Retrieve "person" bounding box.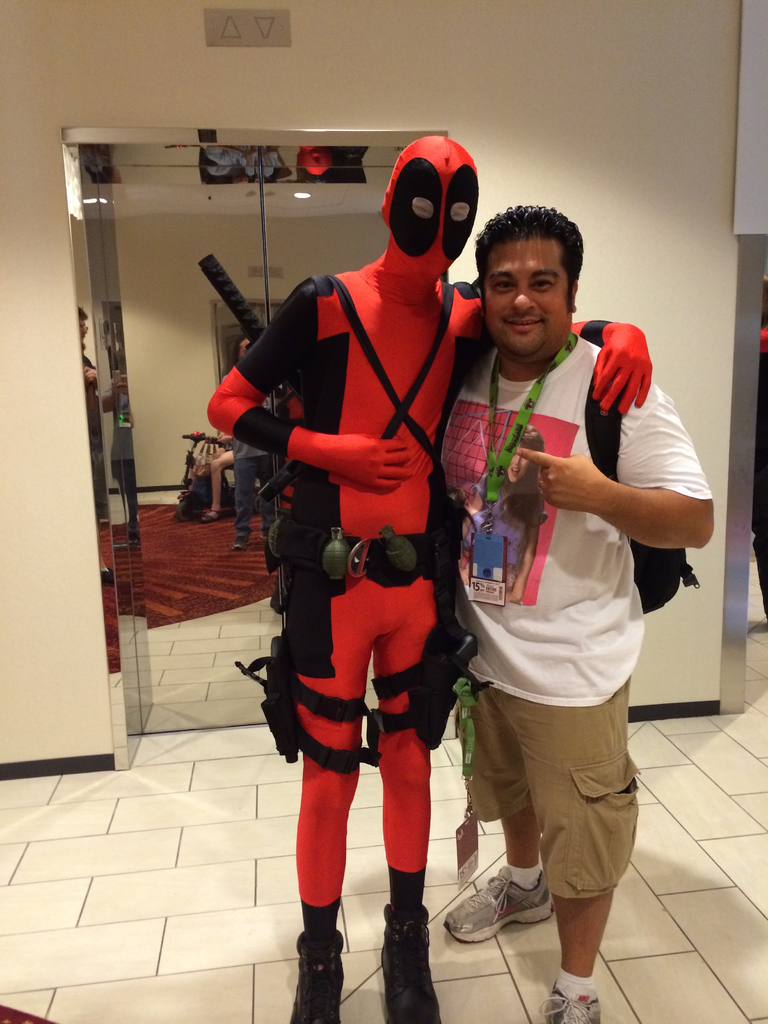
Bounding box: 440, 209, 702, 1020.
